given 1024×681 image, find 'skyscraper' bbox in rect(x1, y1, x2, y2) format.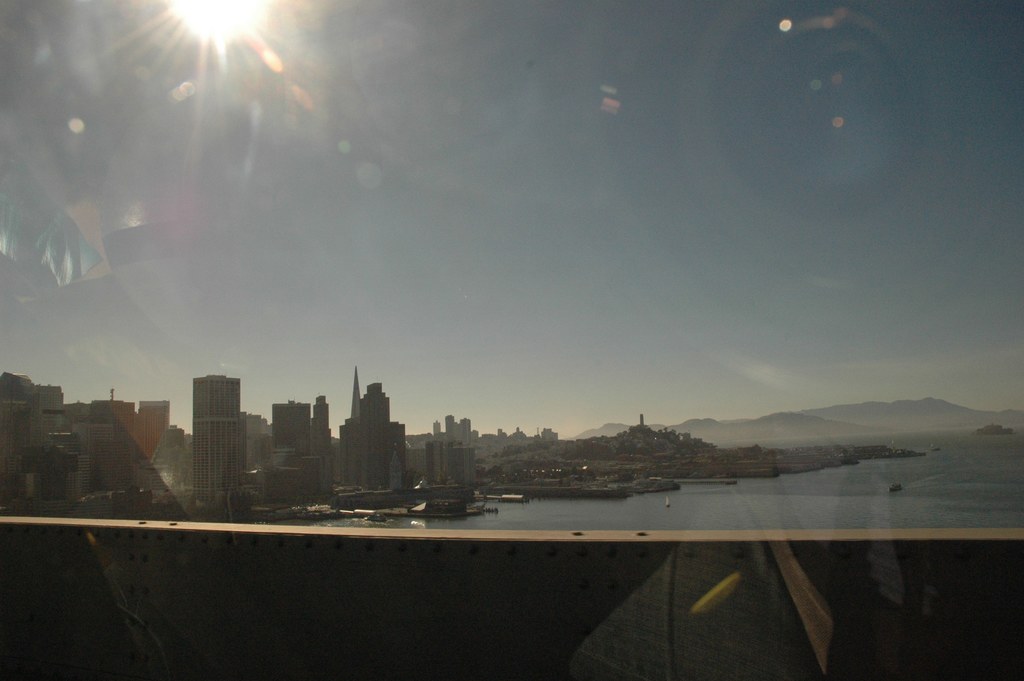
rect(335, 367, 413, 496).
